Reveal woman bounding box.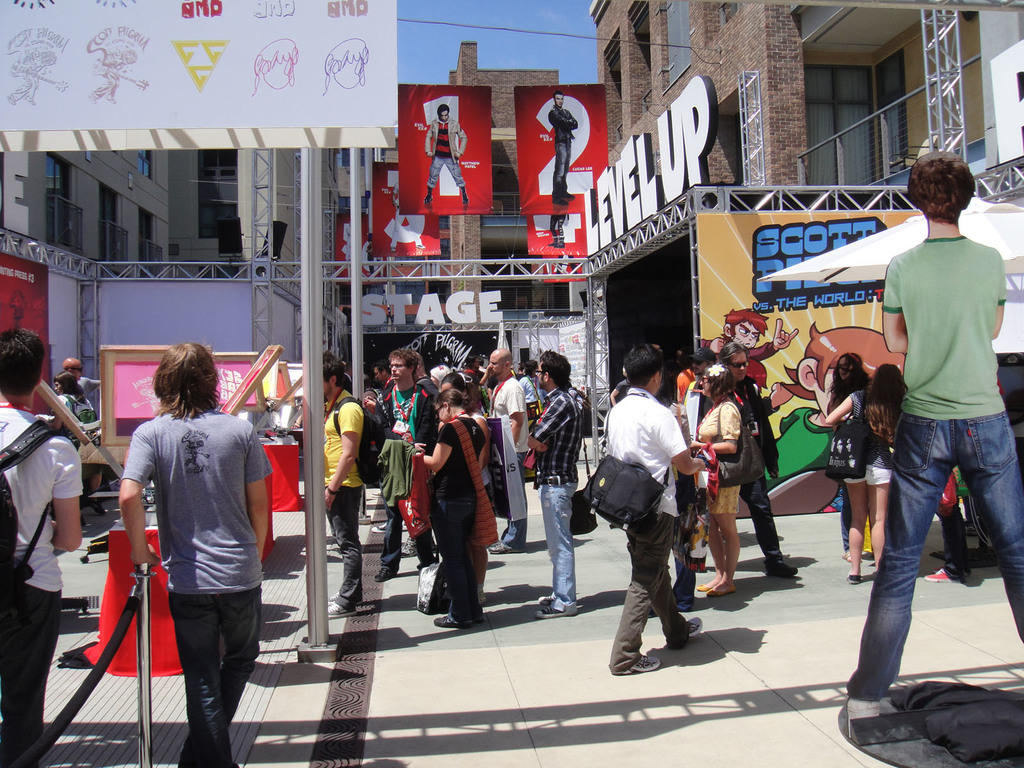
Revealed: crop(382, 387, 489, 634).
